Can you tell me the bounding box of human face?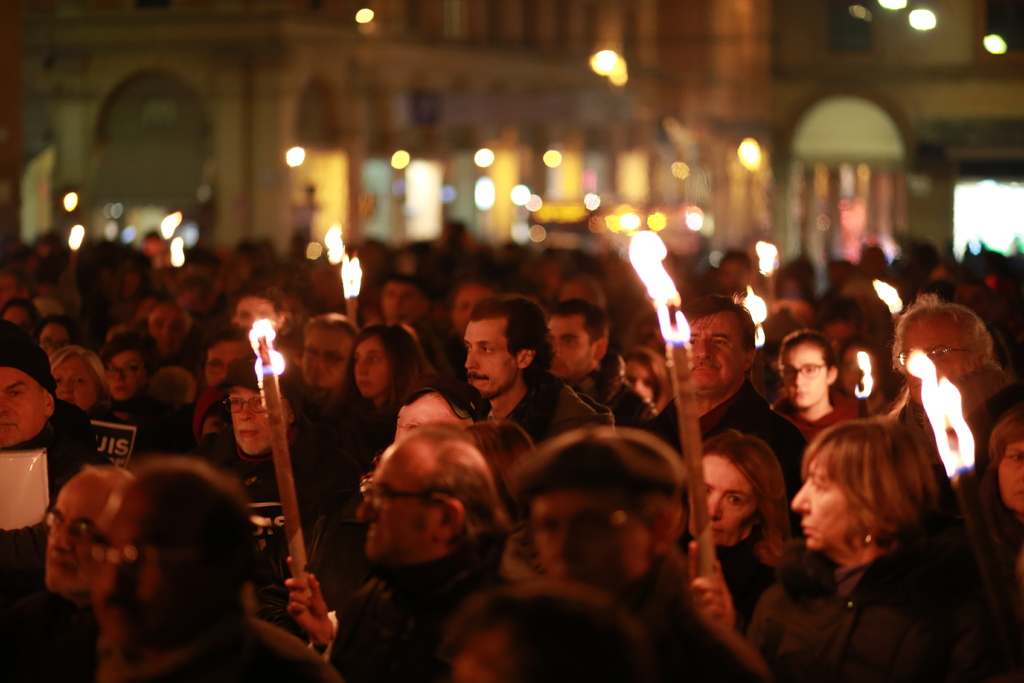
bbox(50, 475, 119, 595).
